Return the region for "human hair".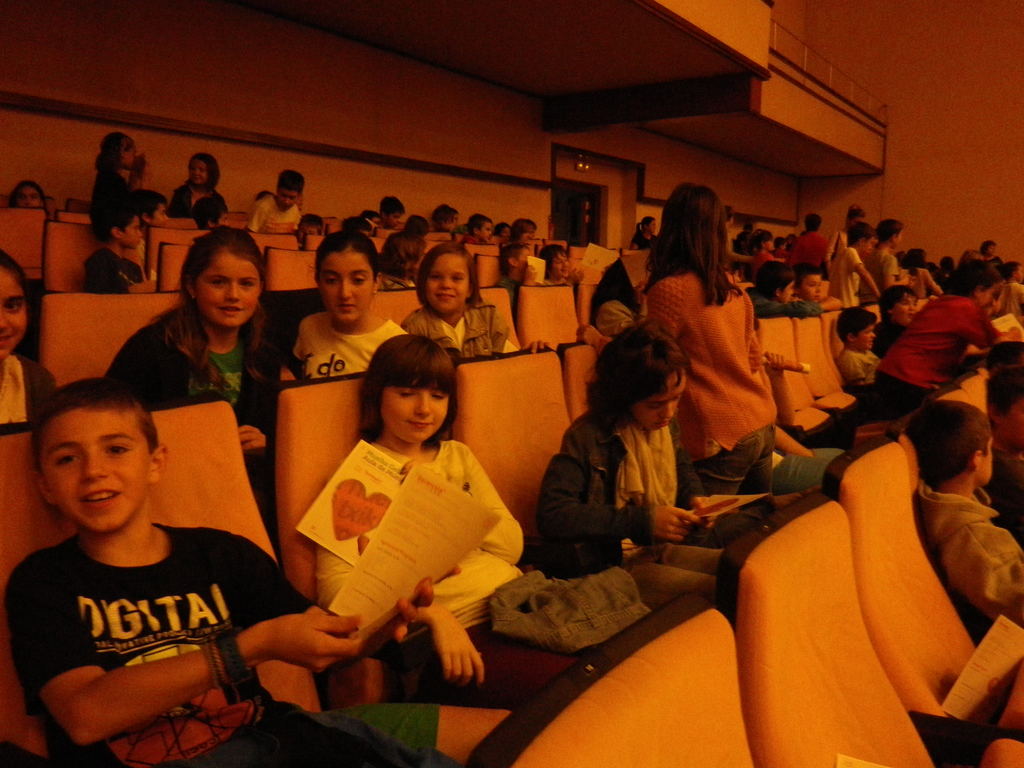
left=585, top=319, right=694, bottom=422.
